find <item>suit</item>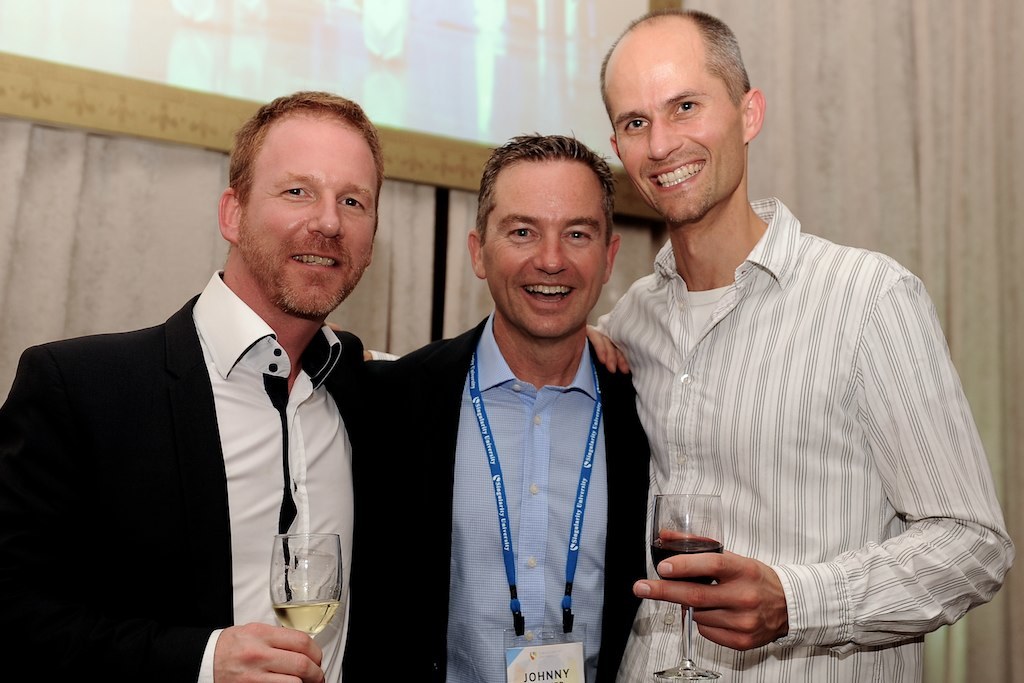
bbox=(17, 178, 416, 671)
